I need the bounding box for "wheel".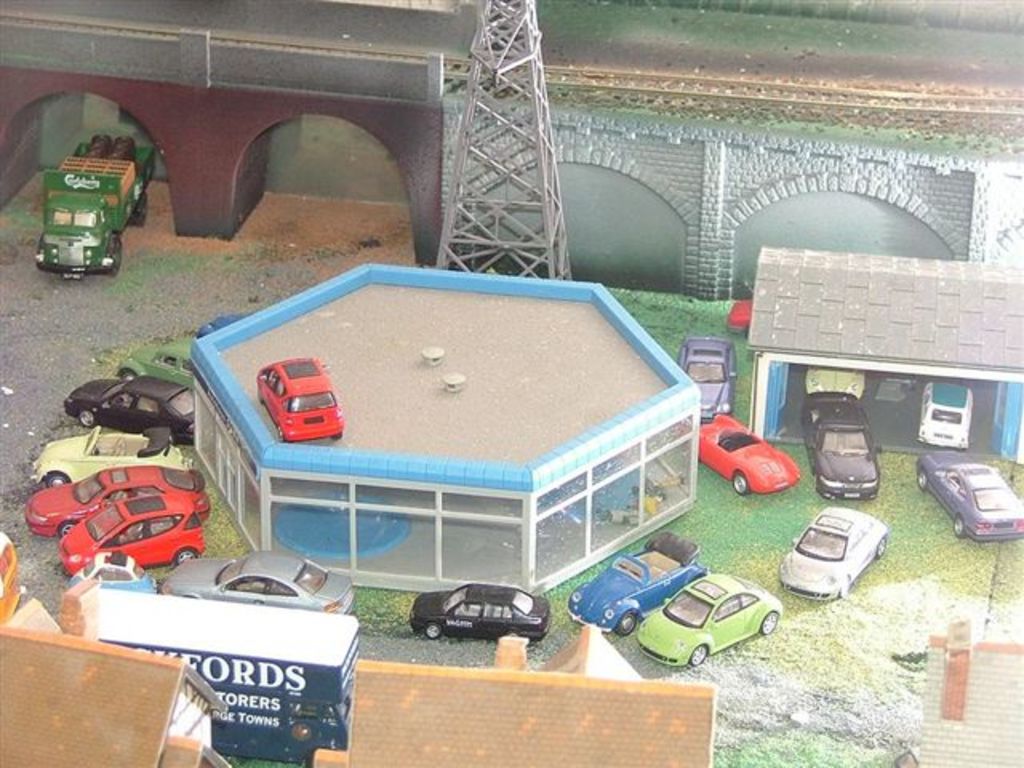
Here it is: (x1=176, y1=549, x2=198, y2=565).
